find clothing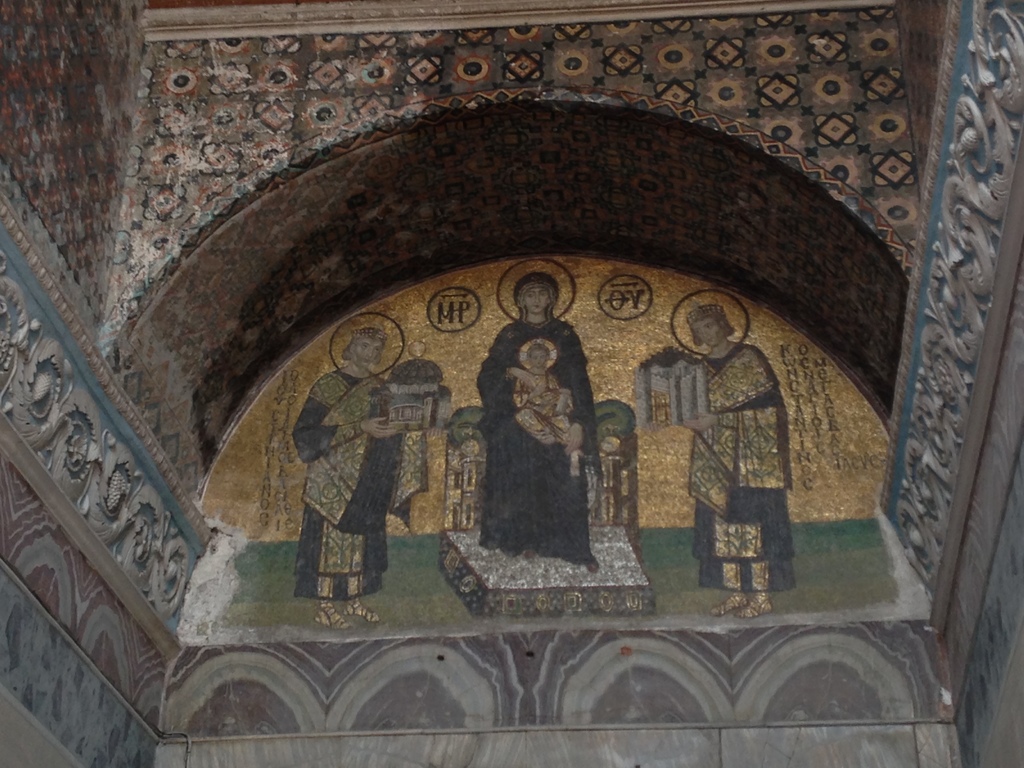
crop(690, 340, 790, 592)
